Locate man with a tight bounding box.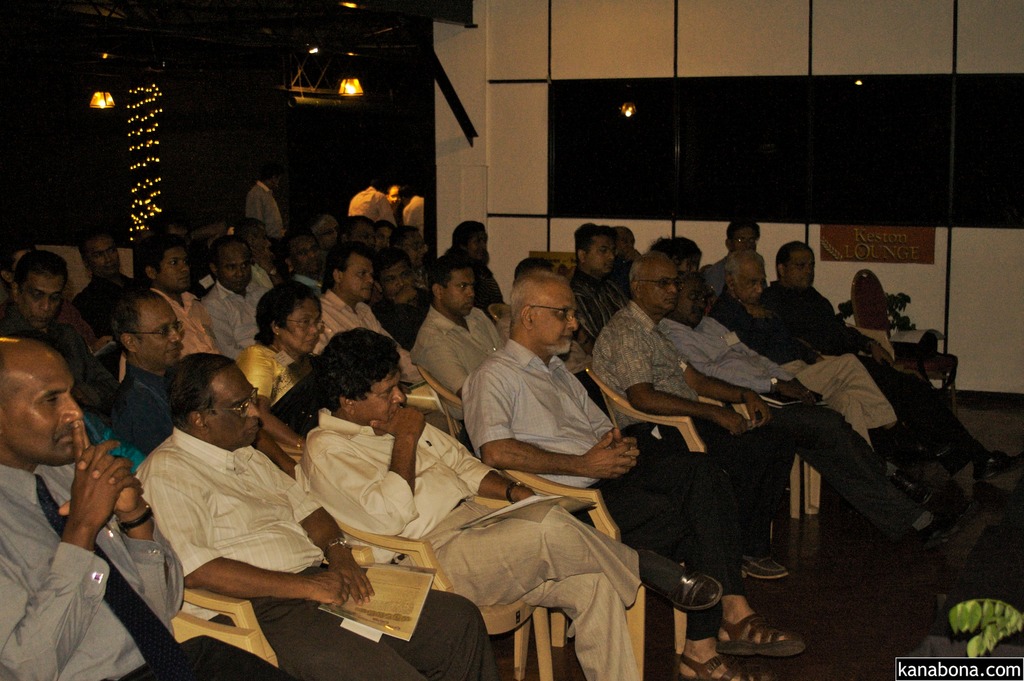
<region>303, 329, 722, 680</region>.
